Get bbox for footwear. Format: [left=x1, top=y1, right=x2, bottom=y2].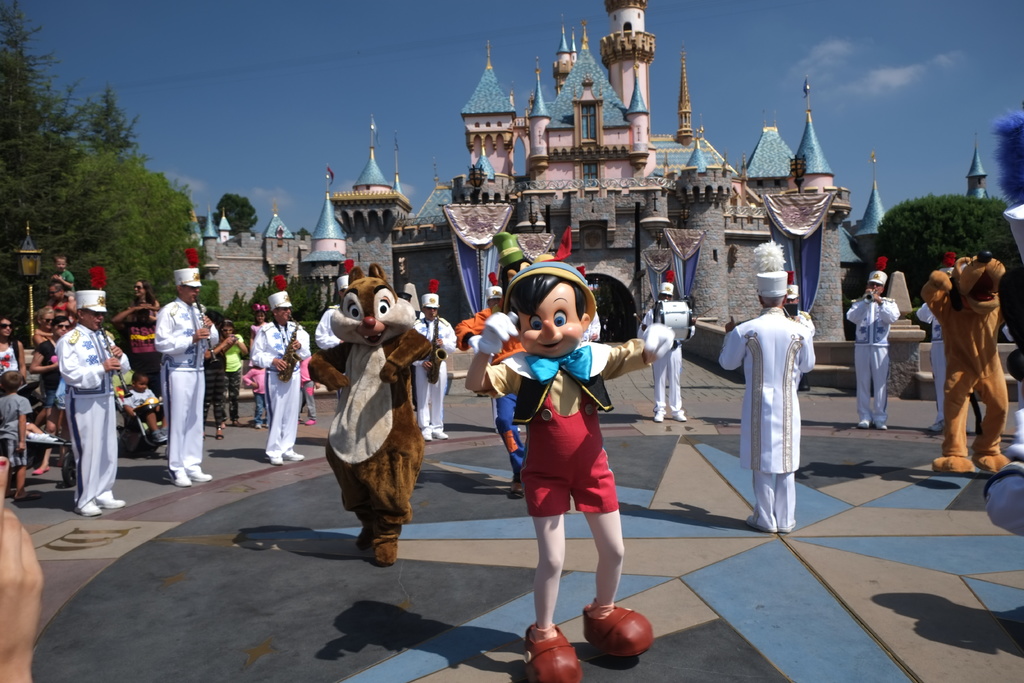
[left=283, top=445, right=303, bottom=465].
